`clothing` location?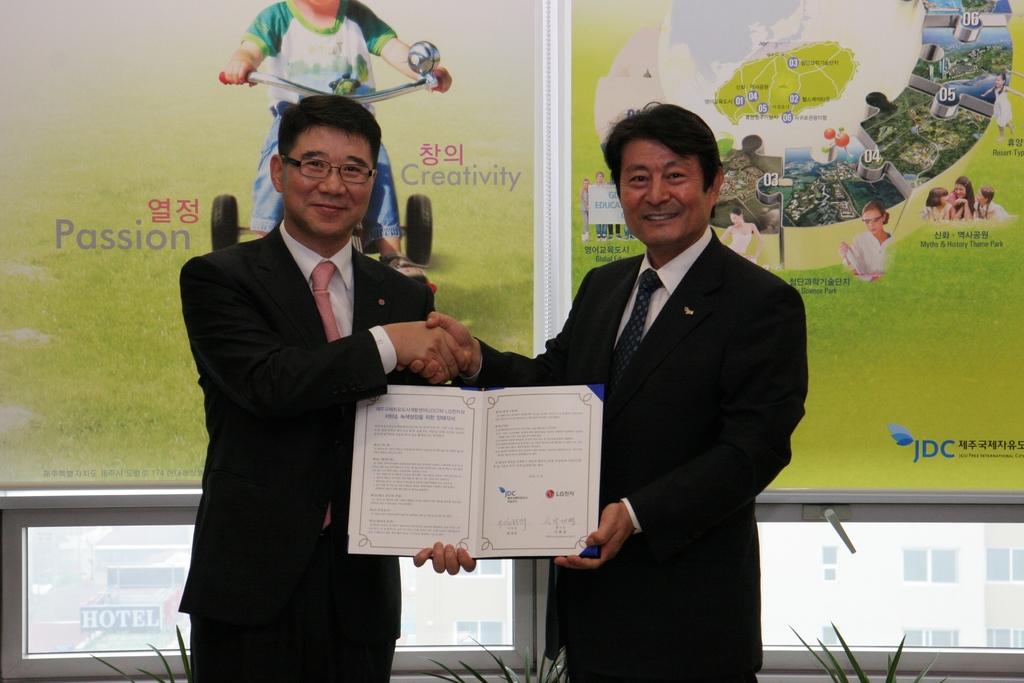
crop(972, 200, 1010, 221)
